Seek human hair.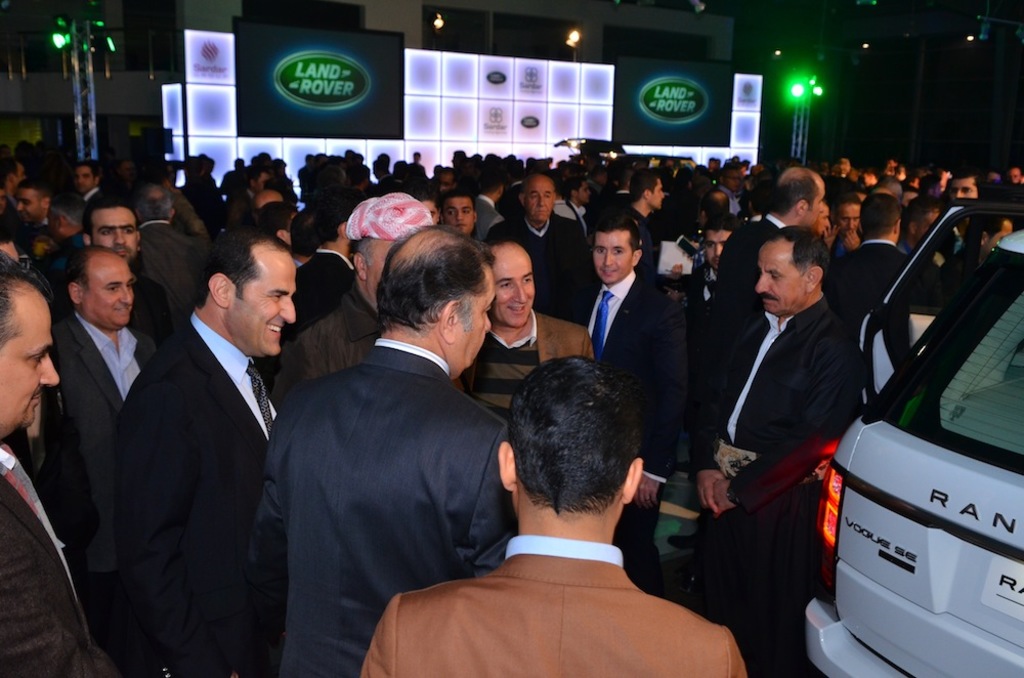
861 193 902 241.
